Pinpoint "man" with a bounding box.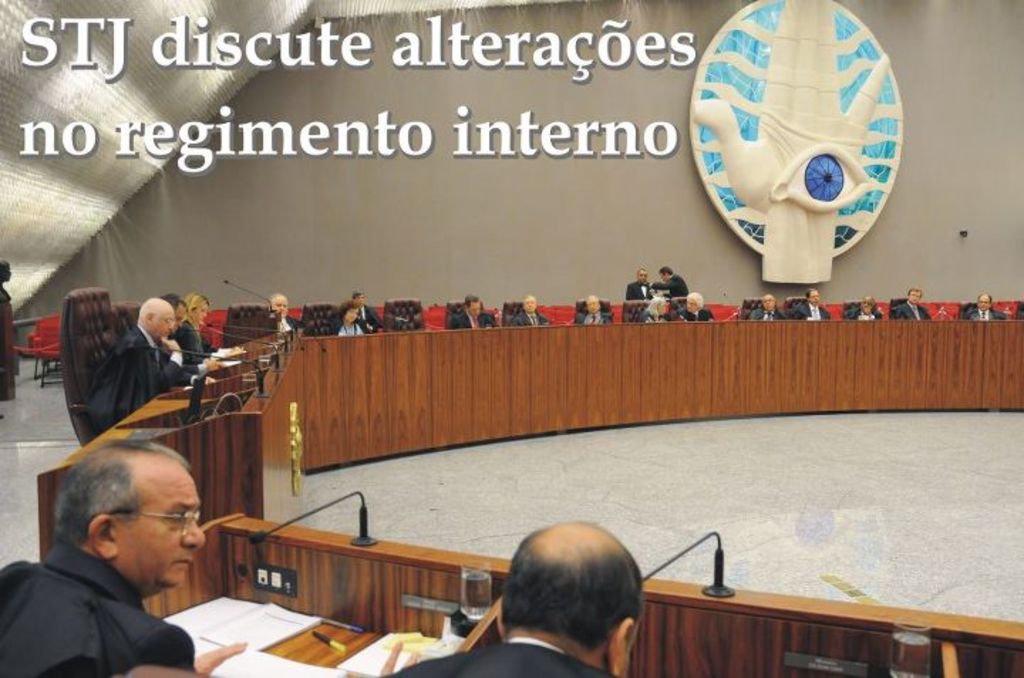
[969, 293, 1013, 317].
